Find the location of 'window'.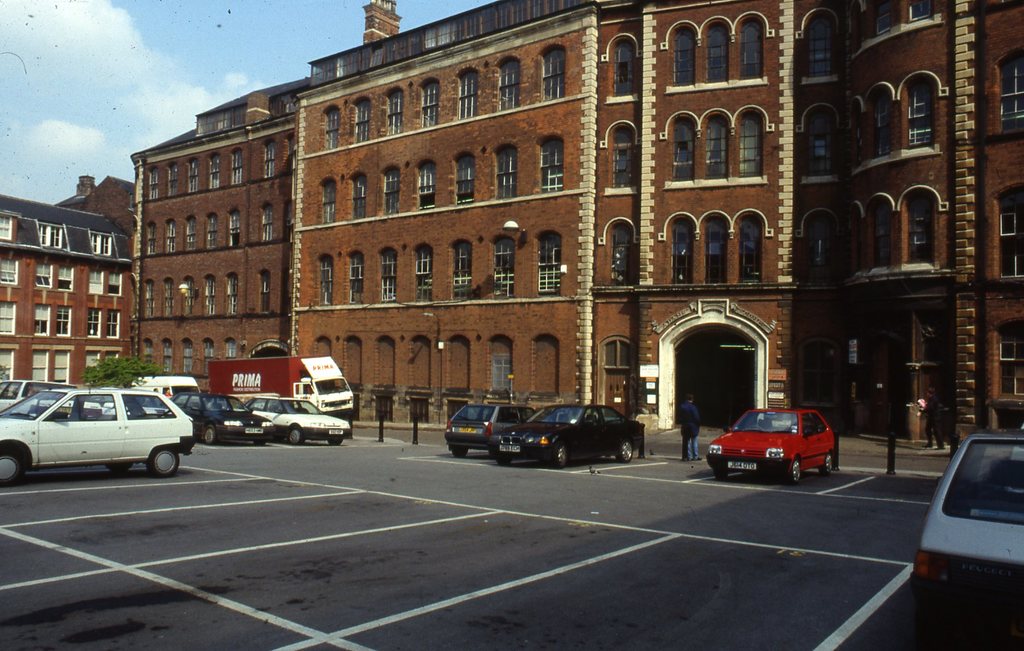
Location: bbox=[58, 262, 73, 288].
